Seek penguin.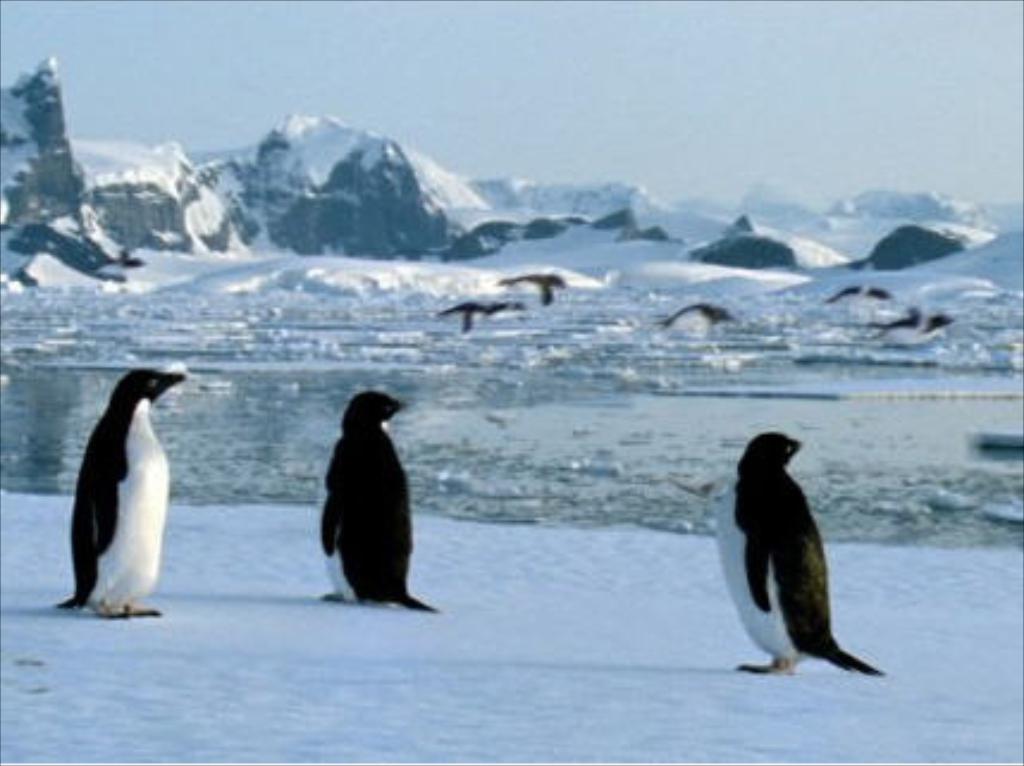
<box>432,296,528,334</box>.
